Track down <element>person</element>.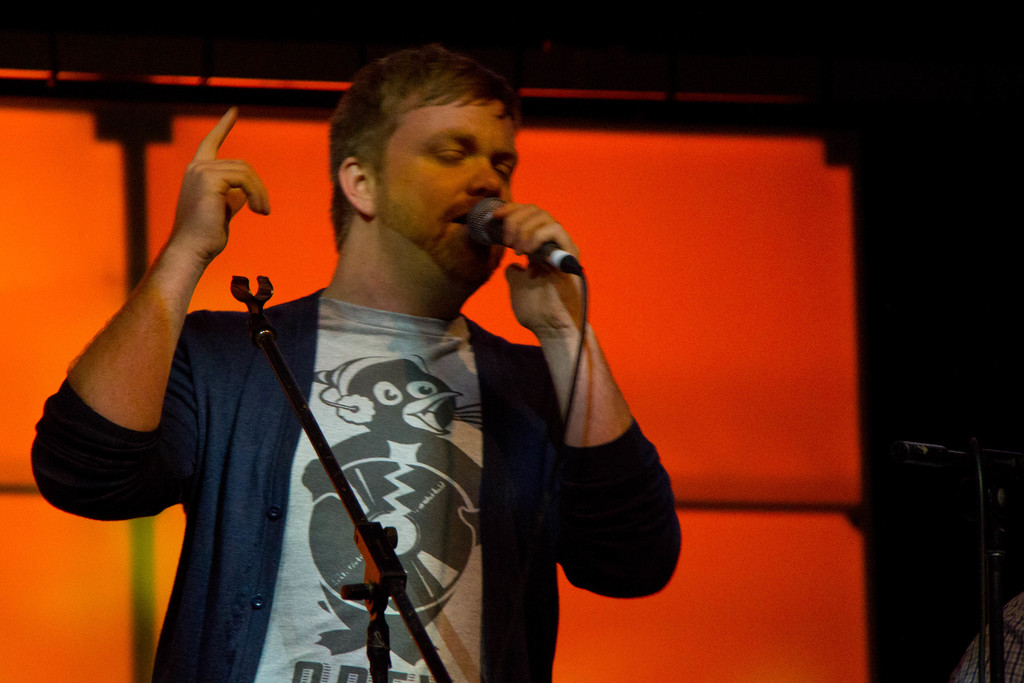
Tracked to <box>32,46,680,682</box>.
